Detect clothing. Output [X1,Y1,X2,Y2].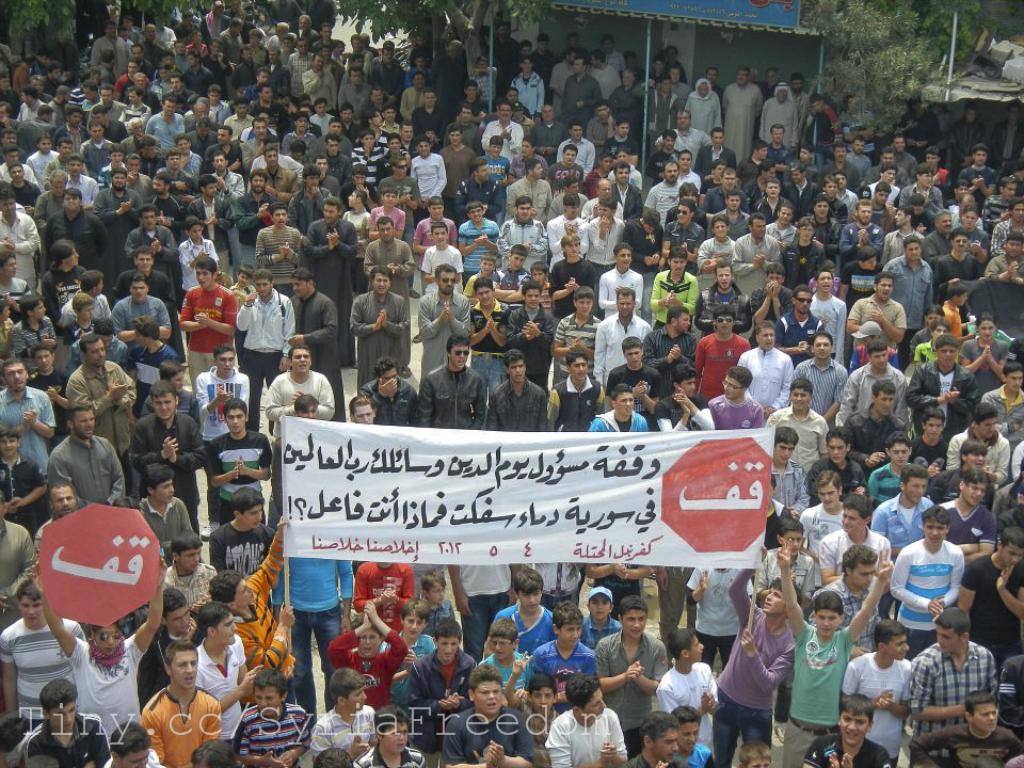
[556,309,597,388].
